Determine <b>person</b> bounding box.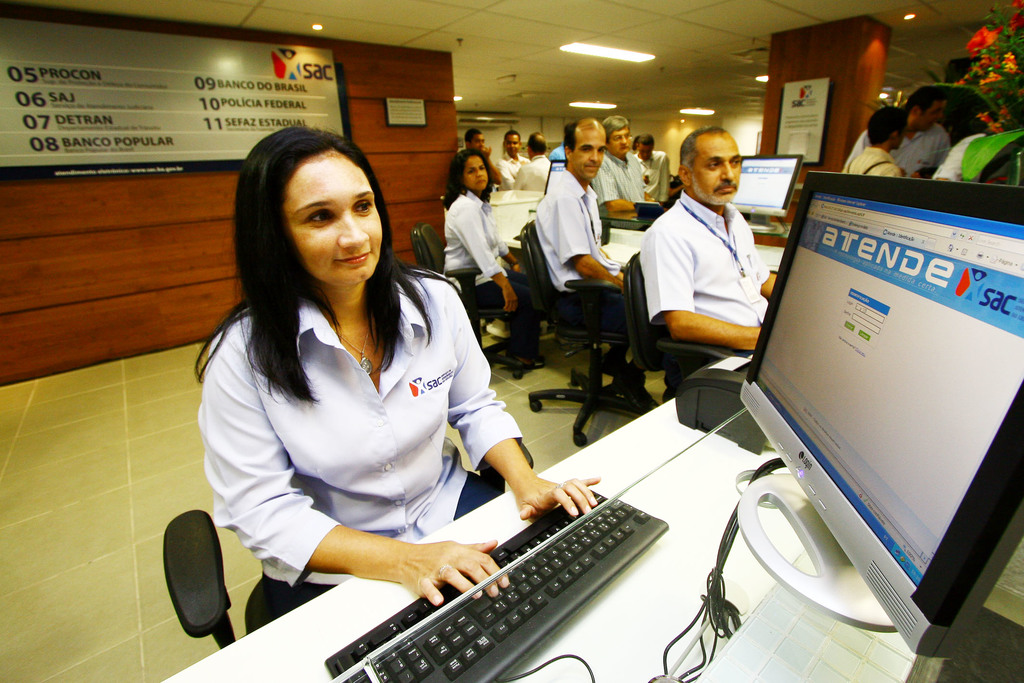
Determined: <box>589,115,644,224</box>.
